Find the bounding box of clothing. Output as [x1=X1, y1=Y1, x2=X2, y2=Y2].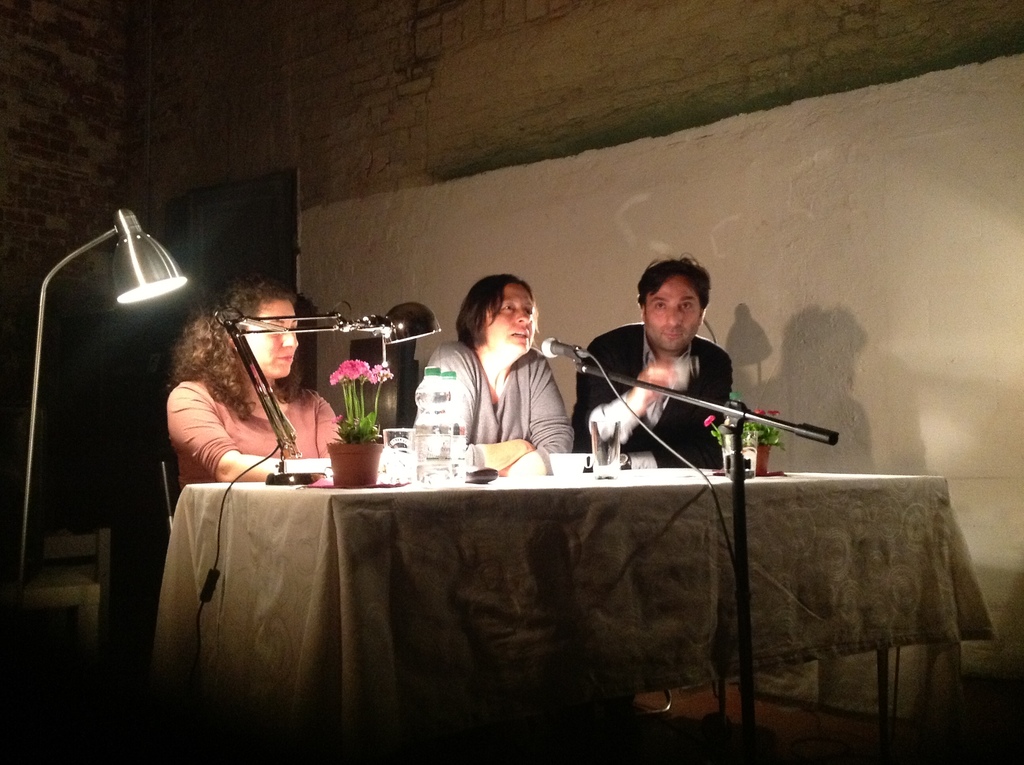
[x1=410, y1=262, x2=593, y2=475].
